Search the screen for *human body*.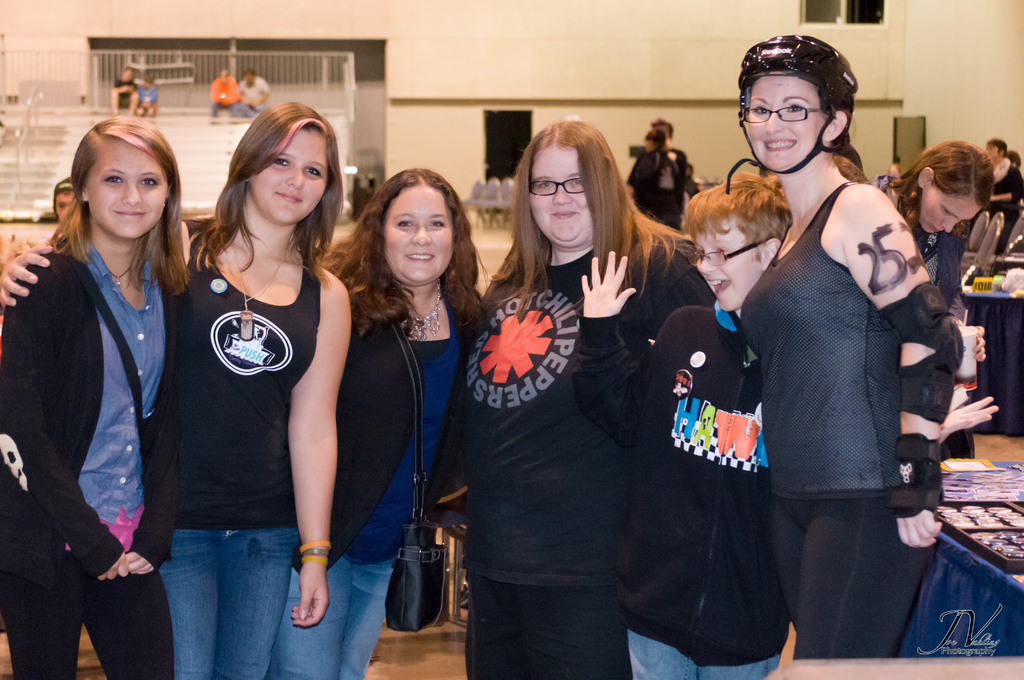
Found at region(626, 126, 685, 227).
